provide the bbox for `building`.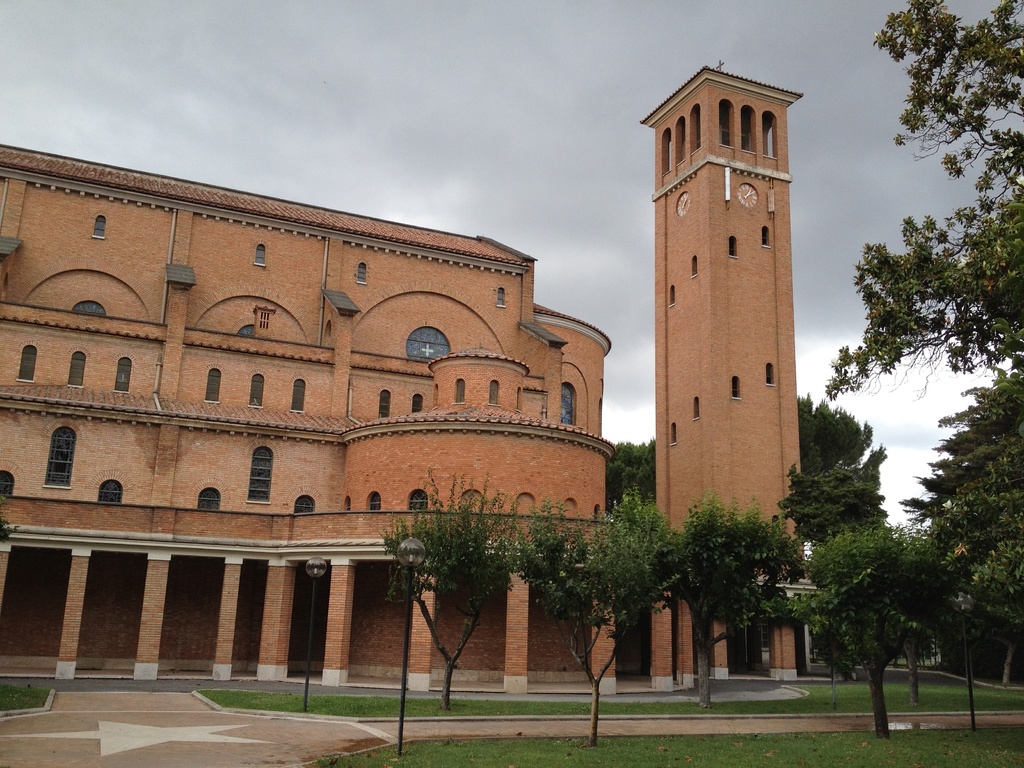
left=0, top=61, right=803, bottom=685.
